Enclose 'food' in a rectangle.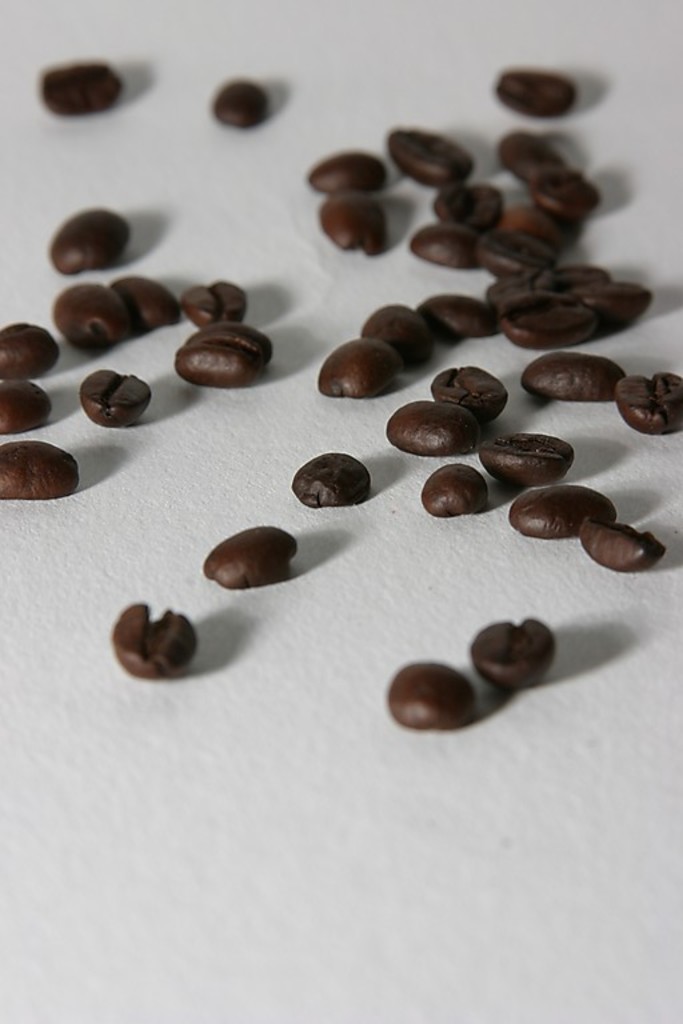
[418, 453, 492, 523].
